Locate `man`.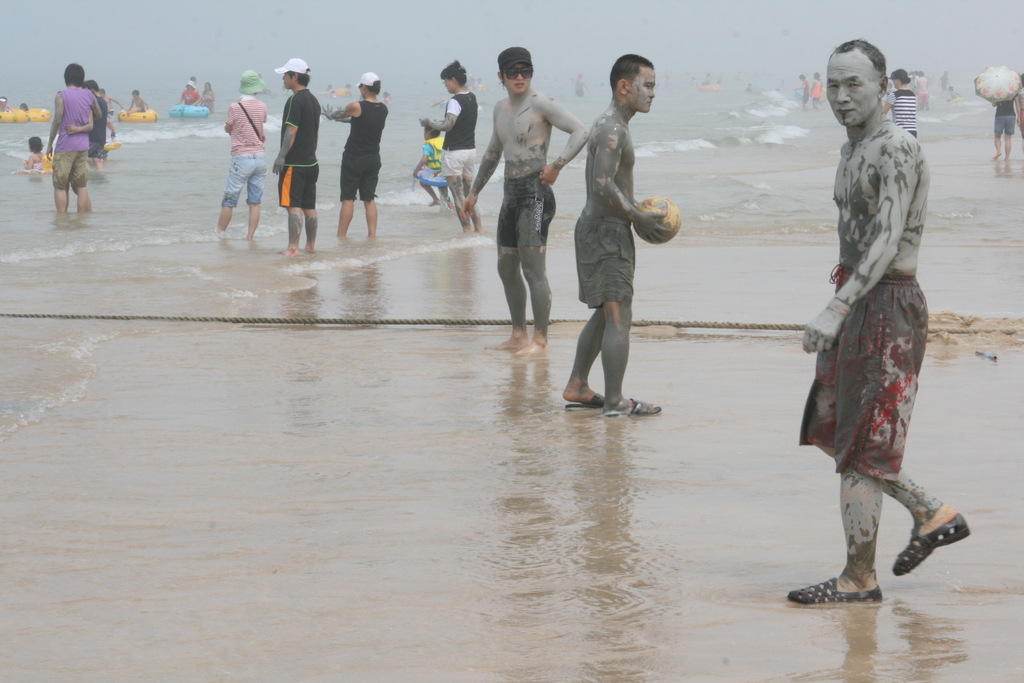
Bounding box: x1=323, y1=68, x2=388, y2=240.
